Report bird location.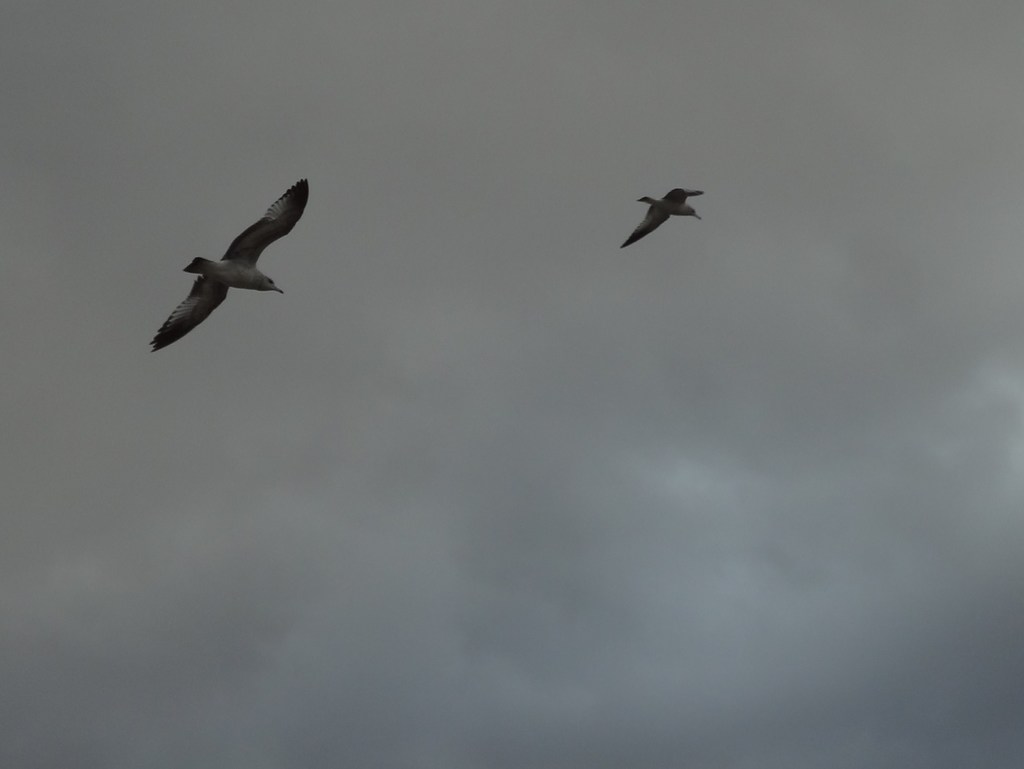
Report: box=[618, 179, 708, 247].
